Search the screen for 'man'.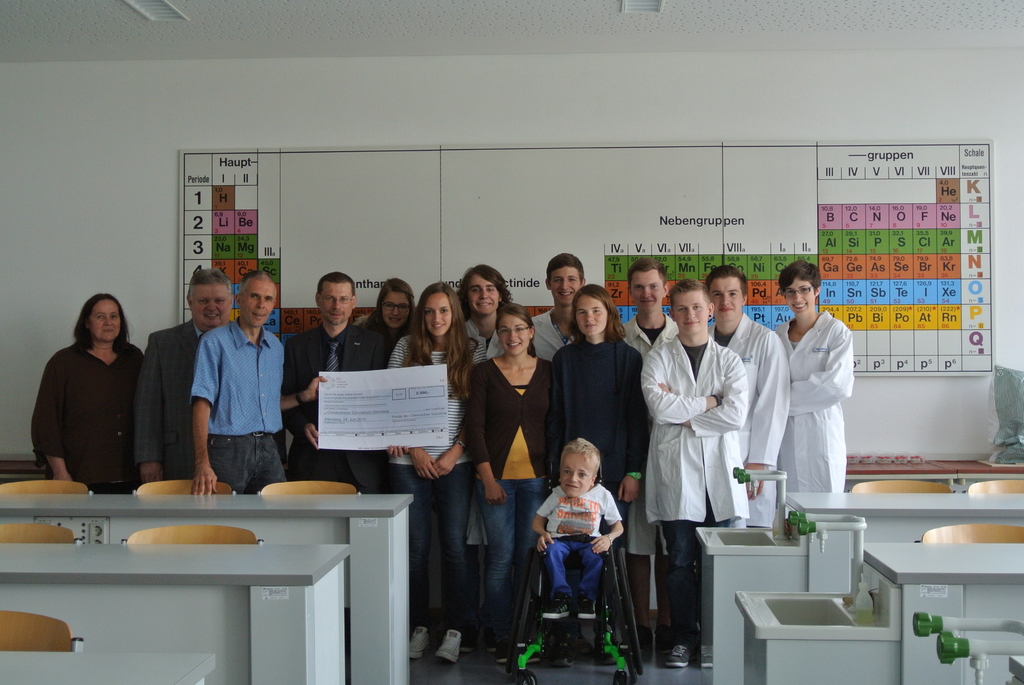
Found at left=136, top=270, right=236, bottom=484.
